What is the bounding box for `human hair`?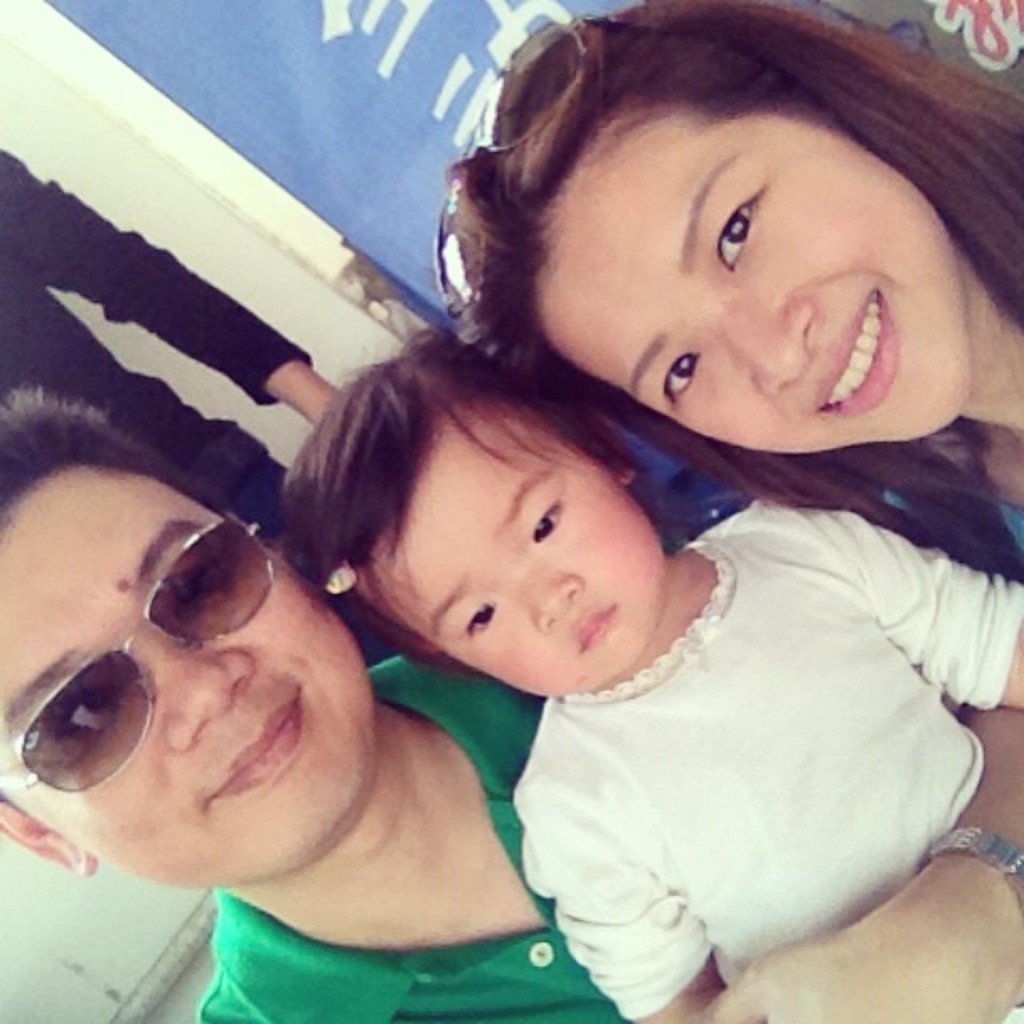
box(496, 18, 986, 477).
